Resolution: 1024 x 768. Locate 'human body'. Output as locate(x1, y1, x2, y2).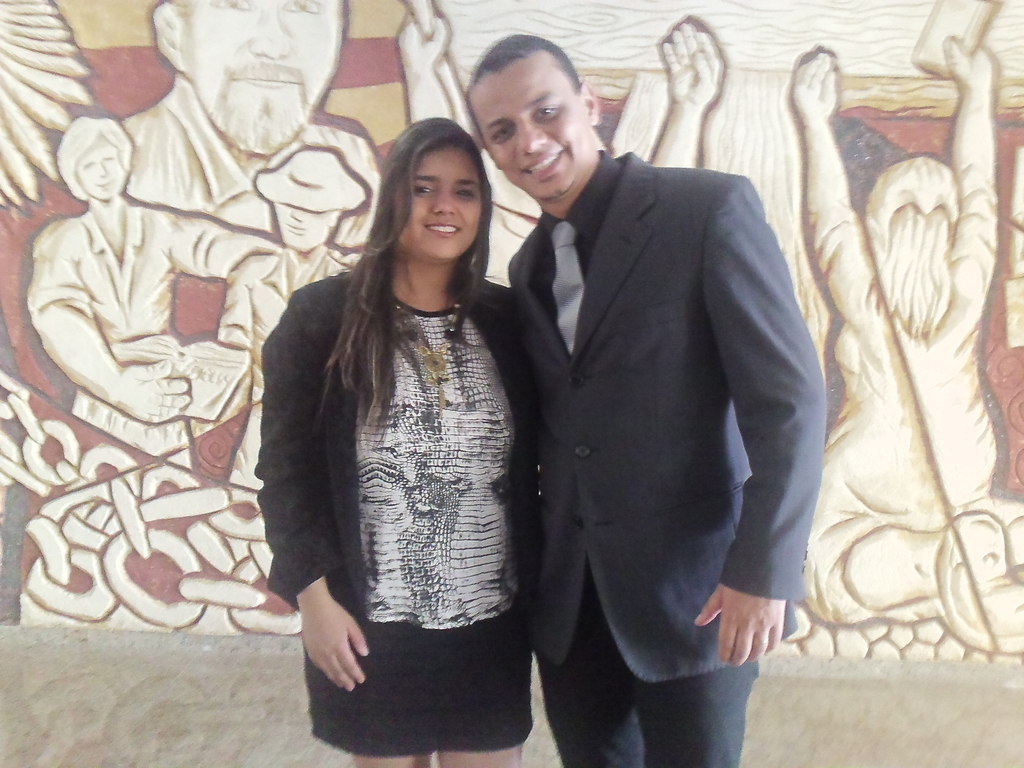
locate(23, 120, 286, 451).
